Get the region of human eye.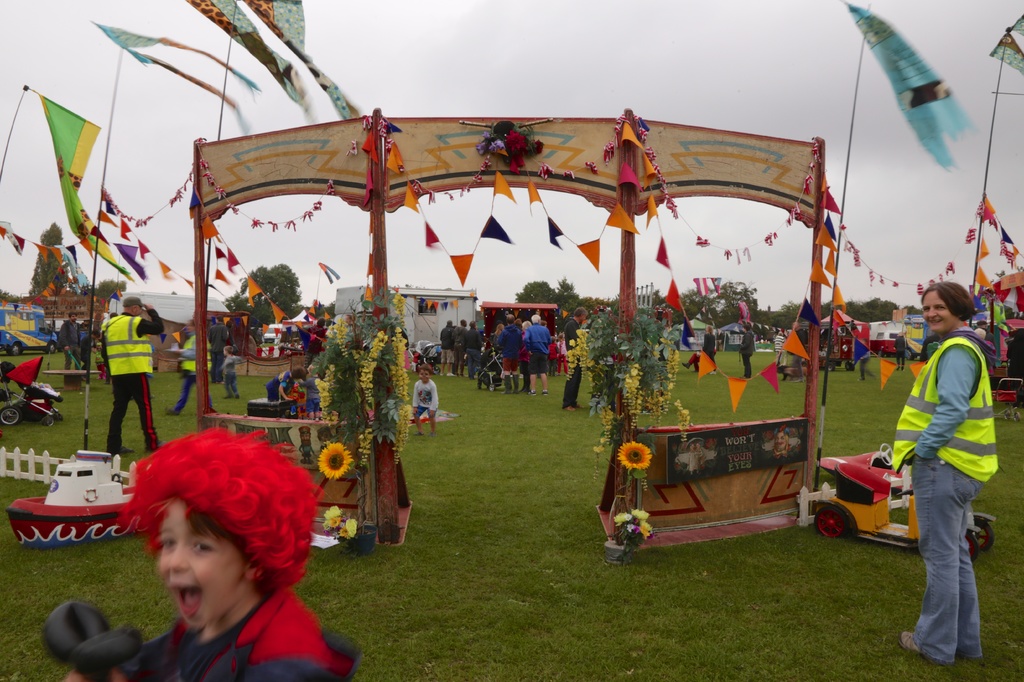
bbox=[191, 538, 218, 553].
